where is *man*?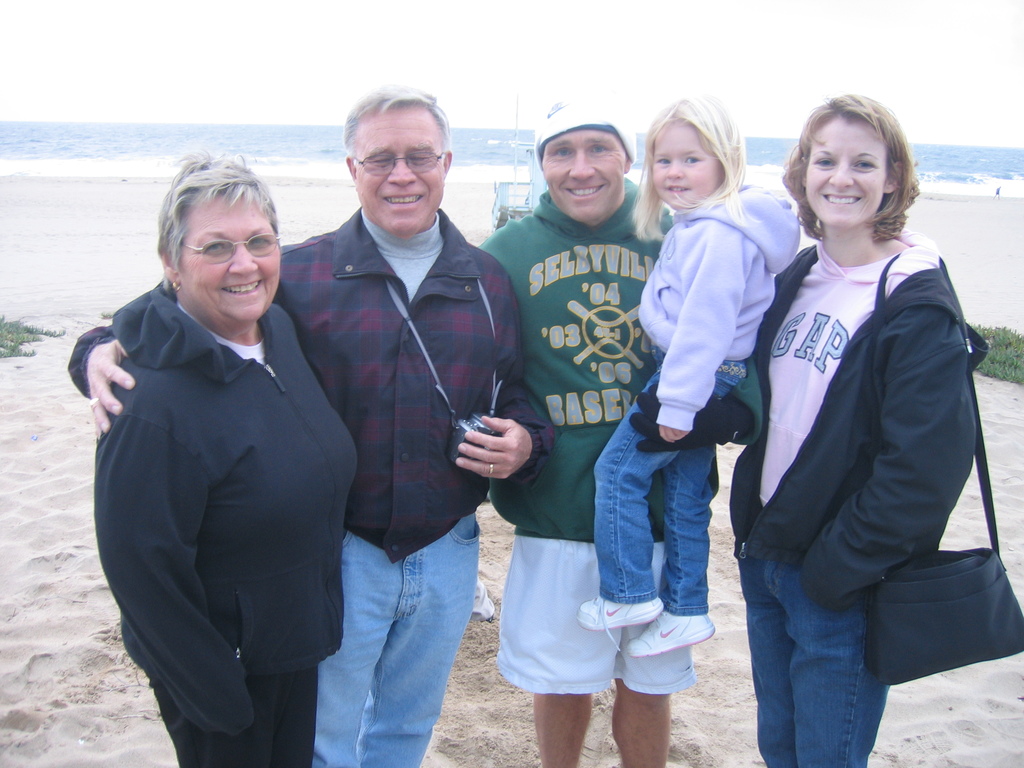
(x1=477, y1=93, x2=762, y2=767).
